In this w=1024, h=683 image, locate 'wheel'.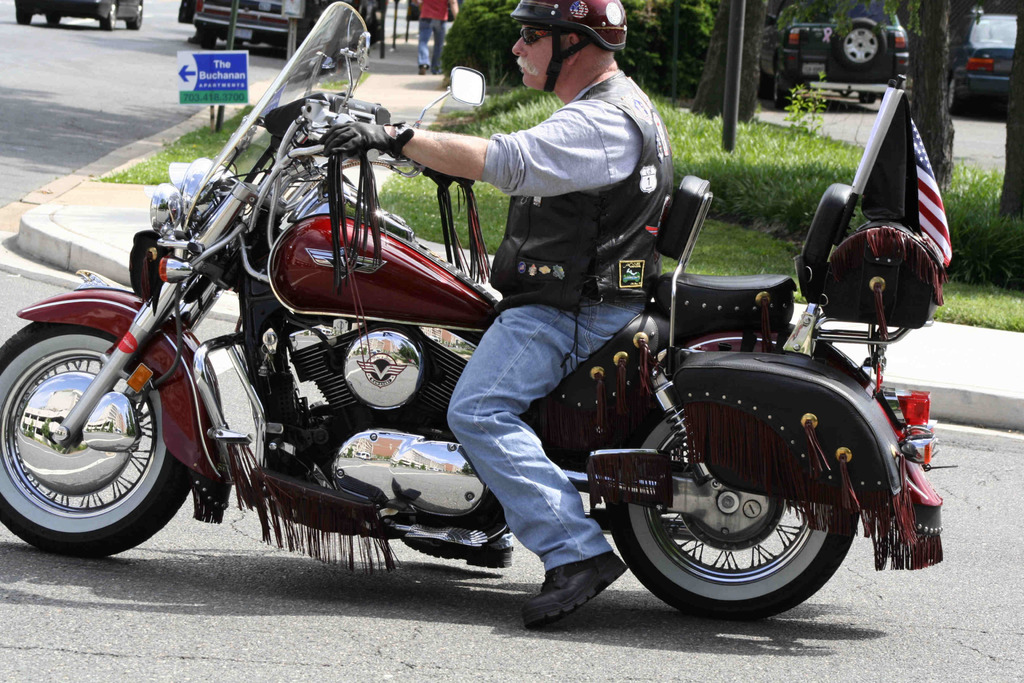
Bounding box: bbox=(947, 76, 968, 114).
